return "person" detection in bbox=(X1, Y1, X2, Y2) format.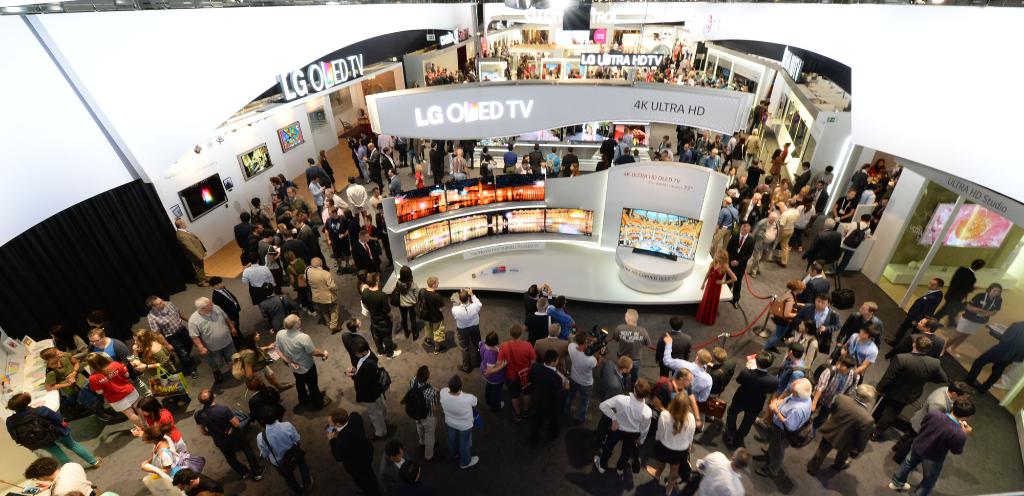
bbox=(888, 377, 974, 465).
